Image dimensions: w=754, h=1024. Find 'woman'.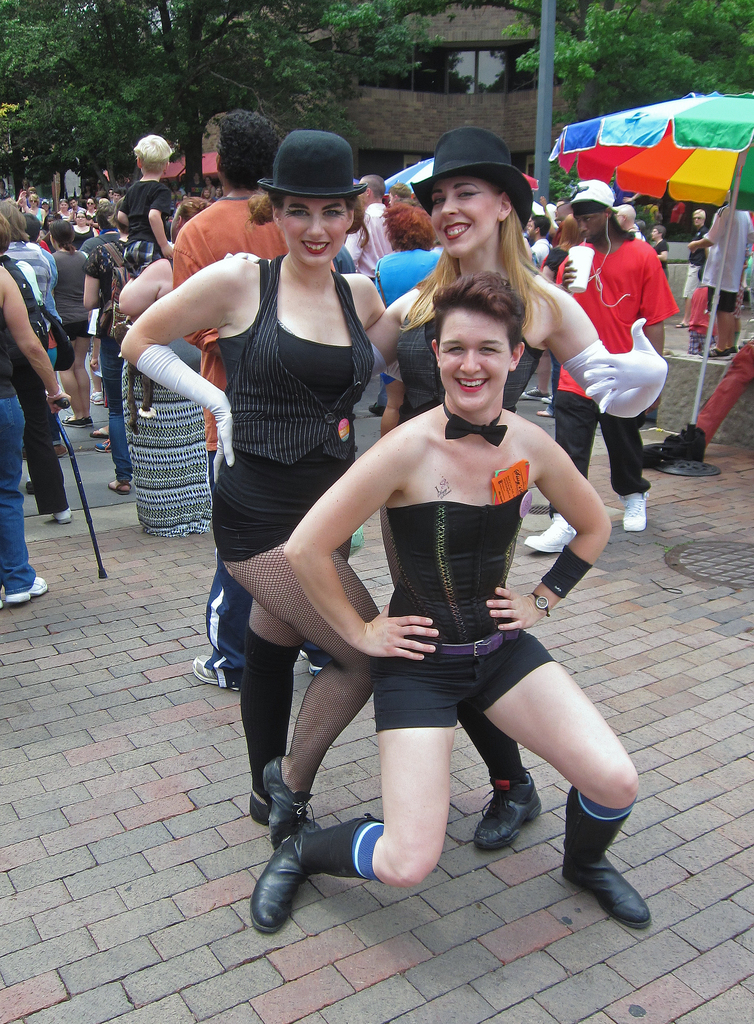
box(0, 214, 71, 523).
